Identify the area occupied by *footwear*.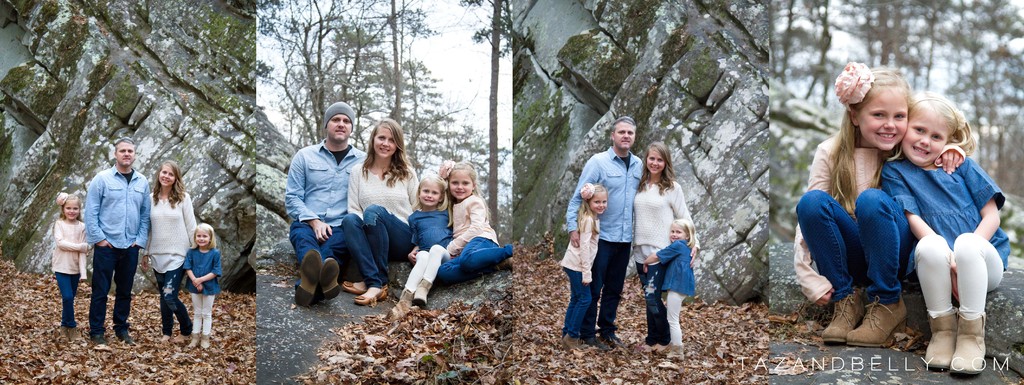
Area: detection(120, 335, 134, 343).
